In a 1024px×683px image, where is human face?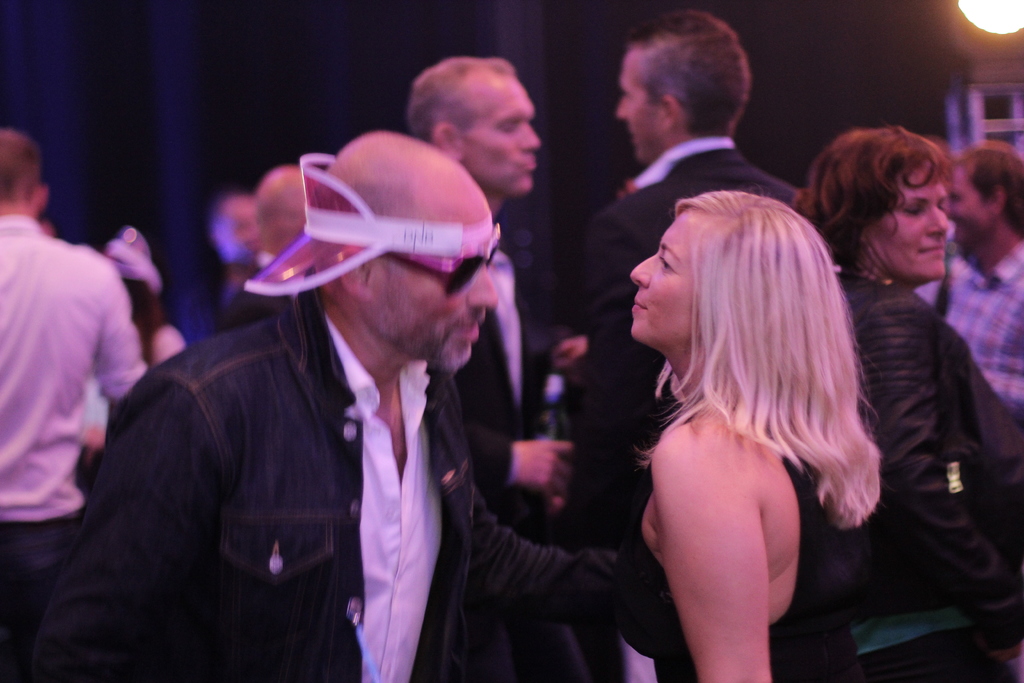
locate(371, 206, 504, 366).
